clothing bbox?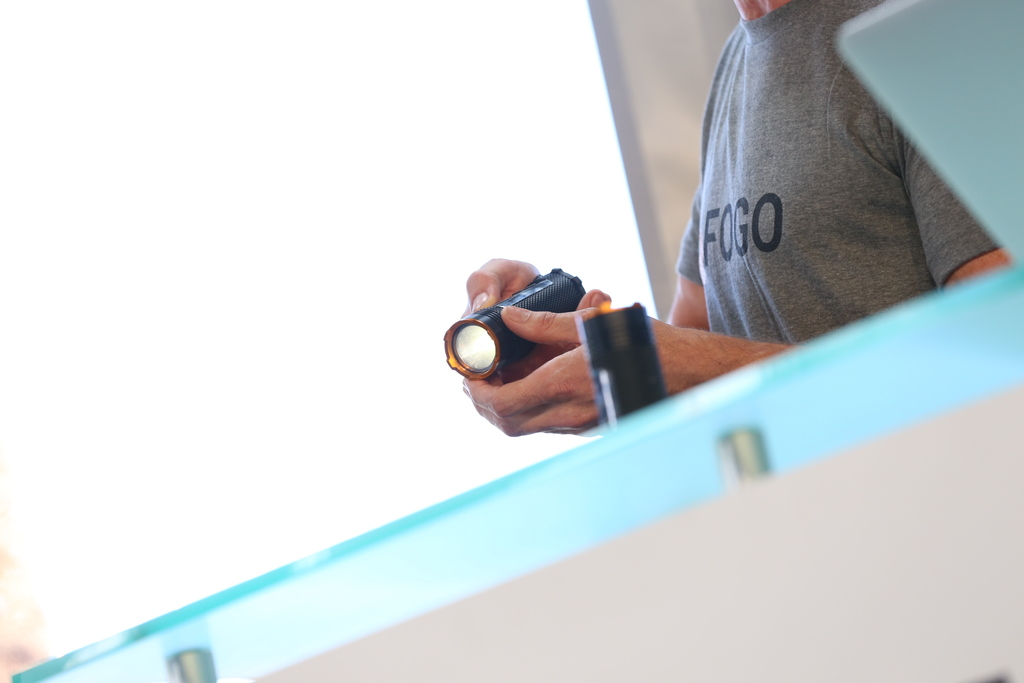
select_region(658, 0, 1018, 359)
